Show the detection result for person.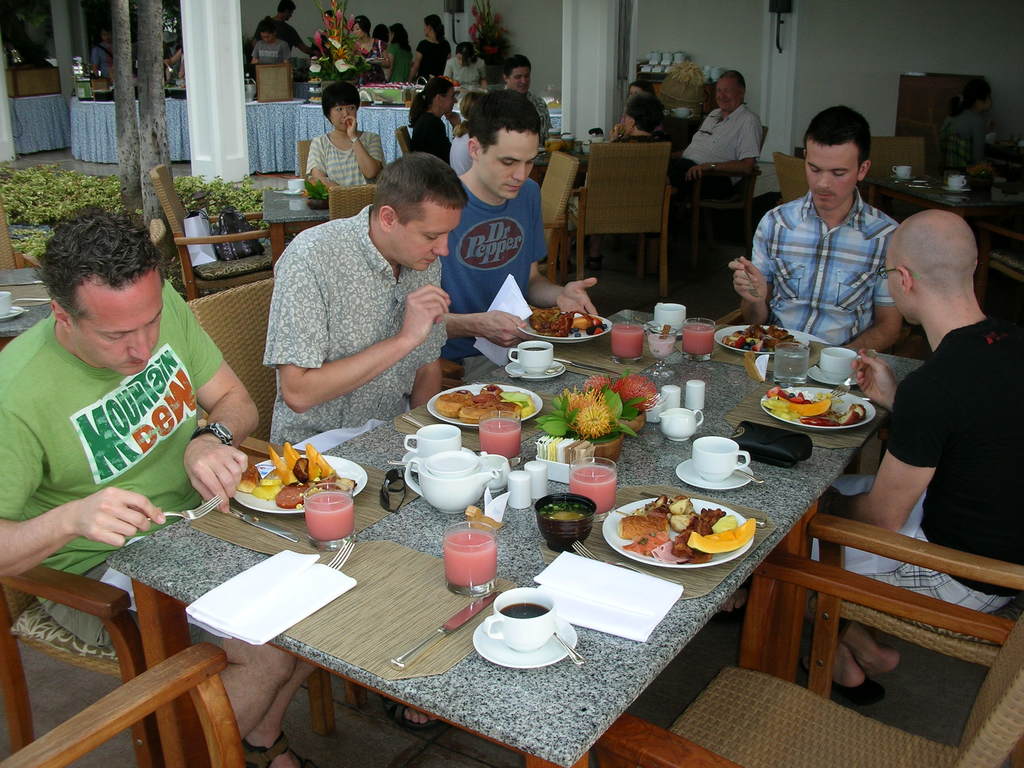
[x1=439, y1=88, x2=600, y2=387].
